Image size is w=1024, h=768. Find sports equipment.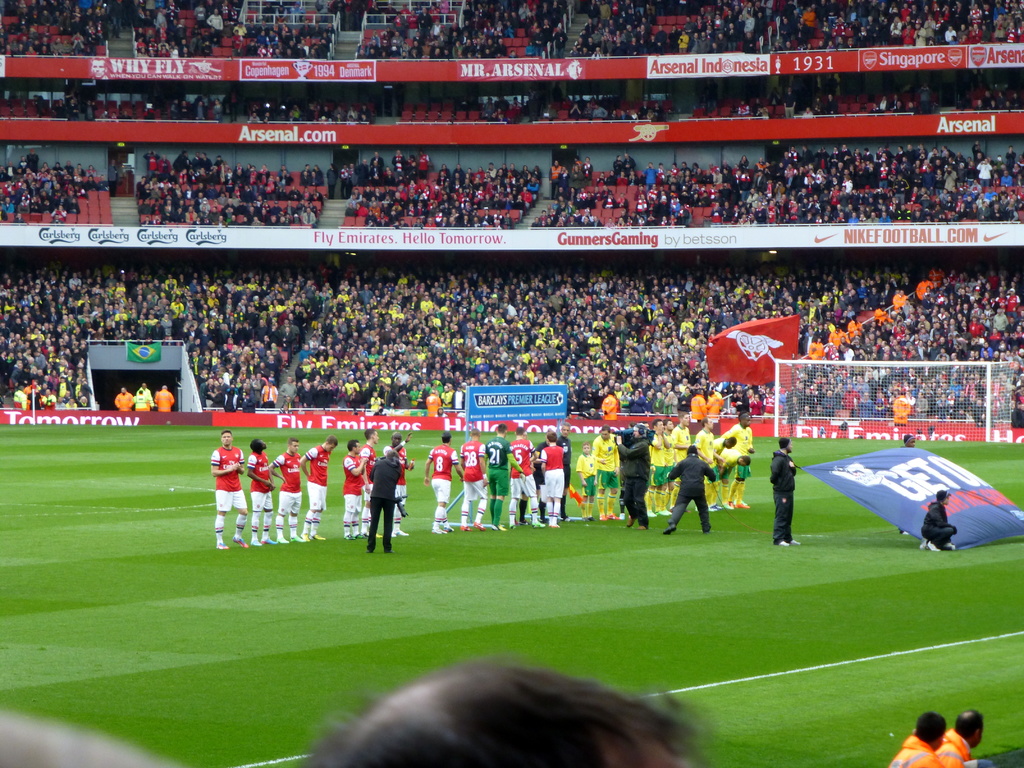
<region>234, 539, 249, 551</region>.
